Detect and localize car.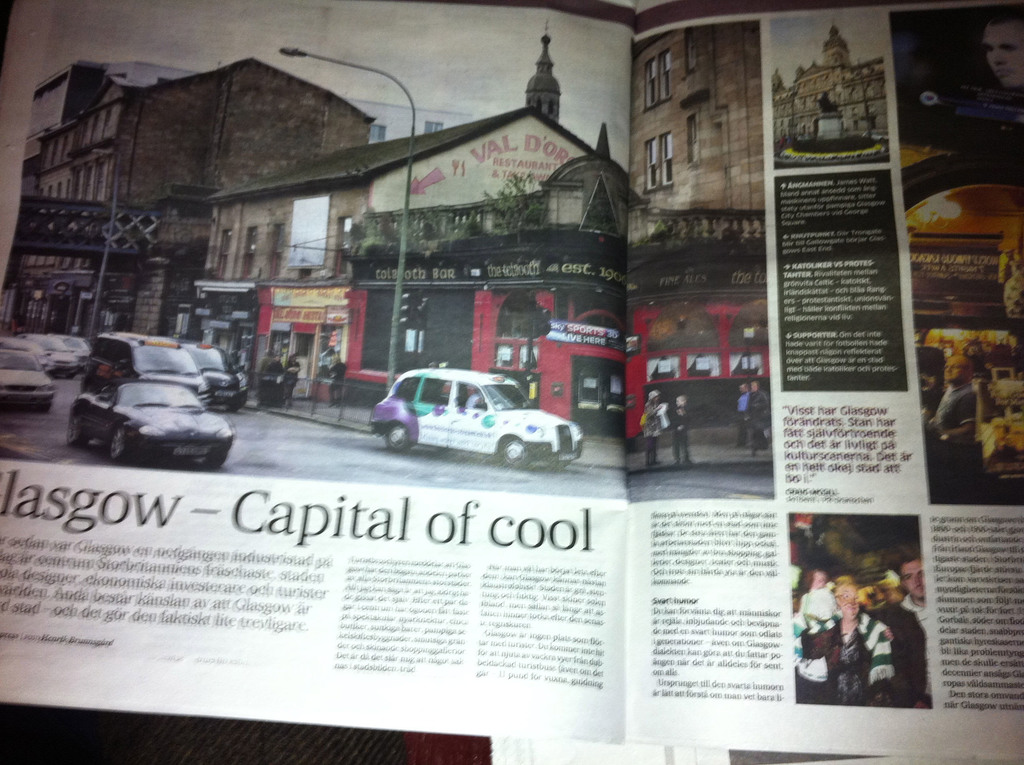
Localized at 0,344,55,416.
